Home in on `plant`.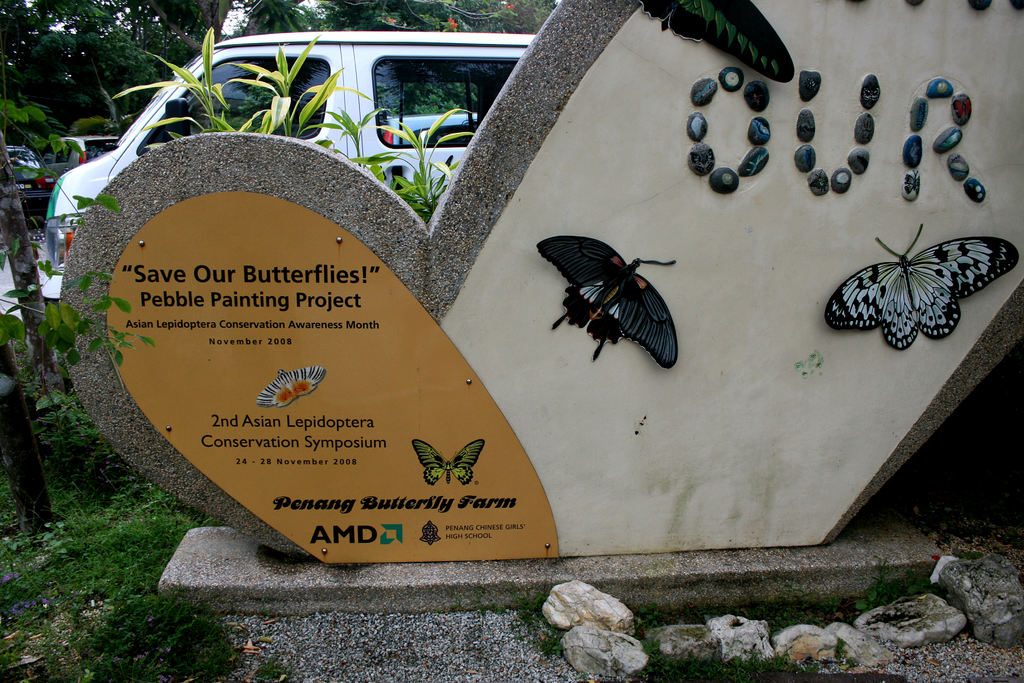
Homed in at x1=0, y1=240, x2=301, y2=682.
